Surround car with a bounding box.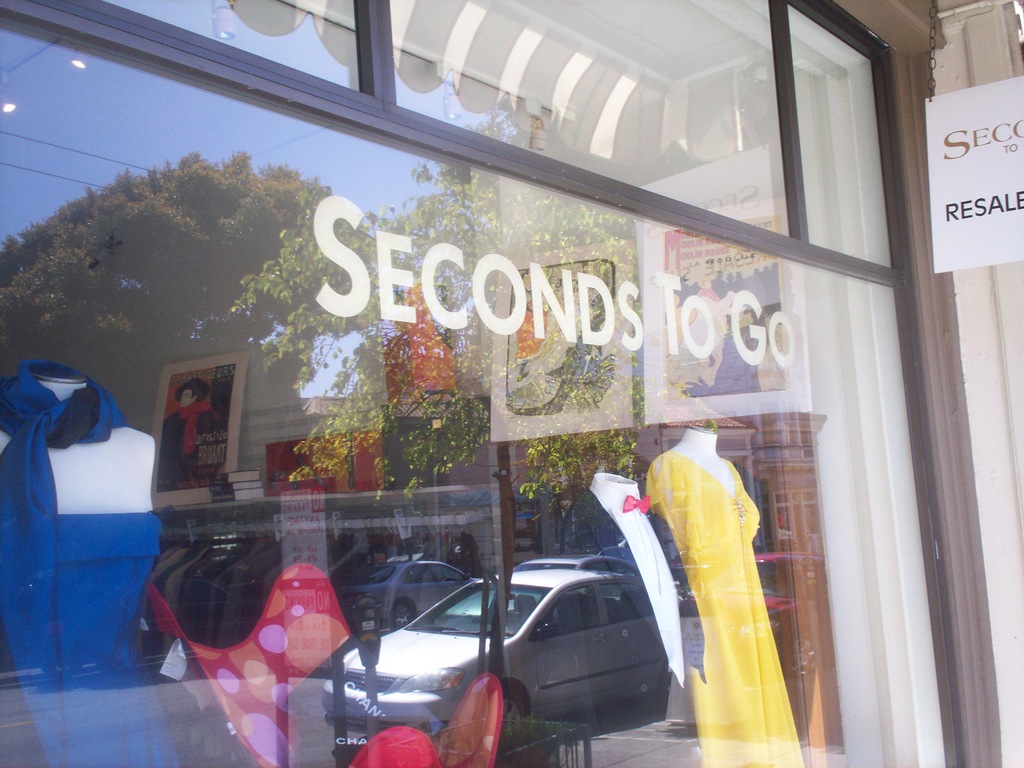
{"x1": 327, "y1": 563, "x2": 673, "y2": 754}.
